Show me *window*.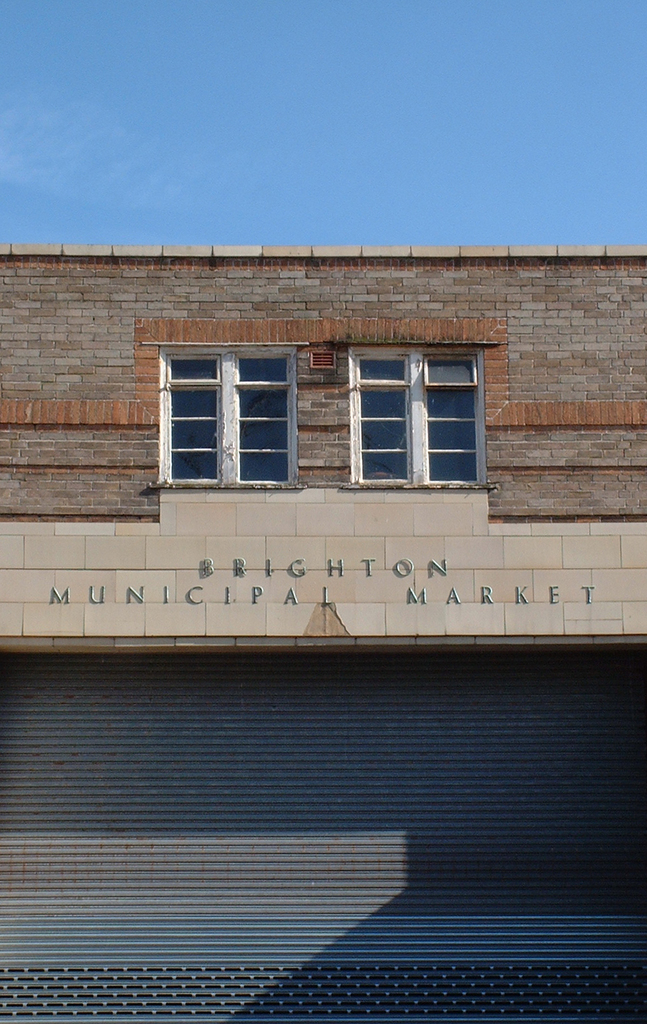
*window* is here: 151, 348, 293, 486.
